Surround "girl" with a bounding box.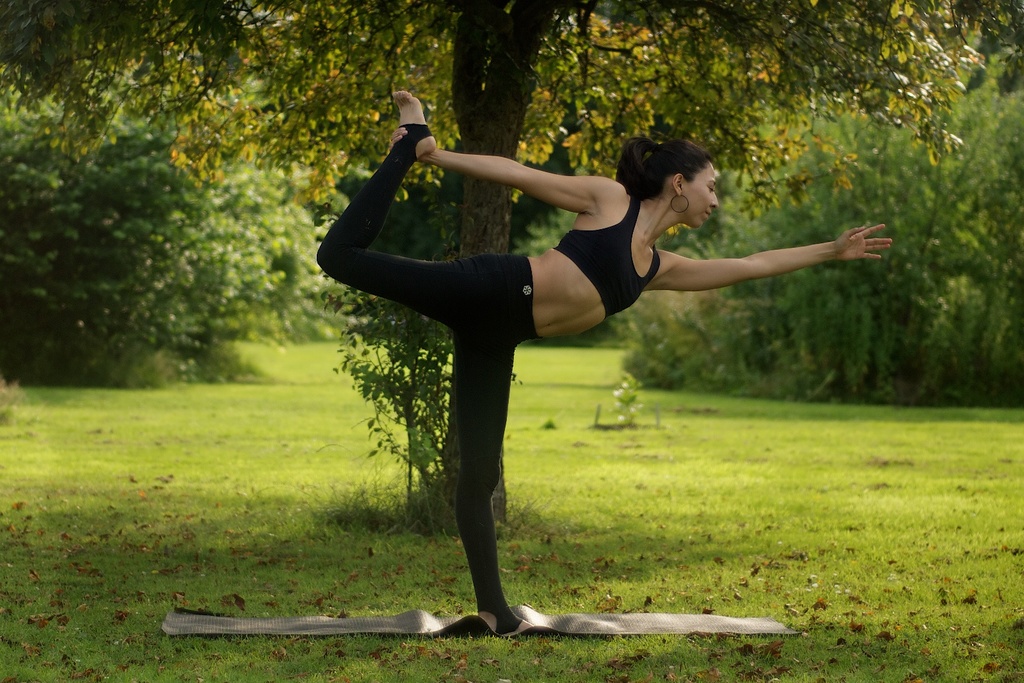
[left=315, top=90, right=893, bottom=636].
